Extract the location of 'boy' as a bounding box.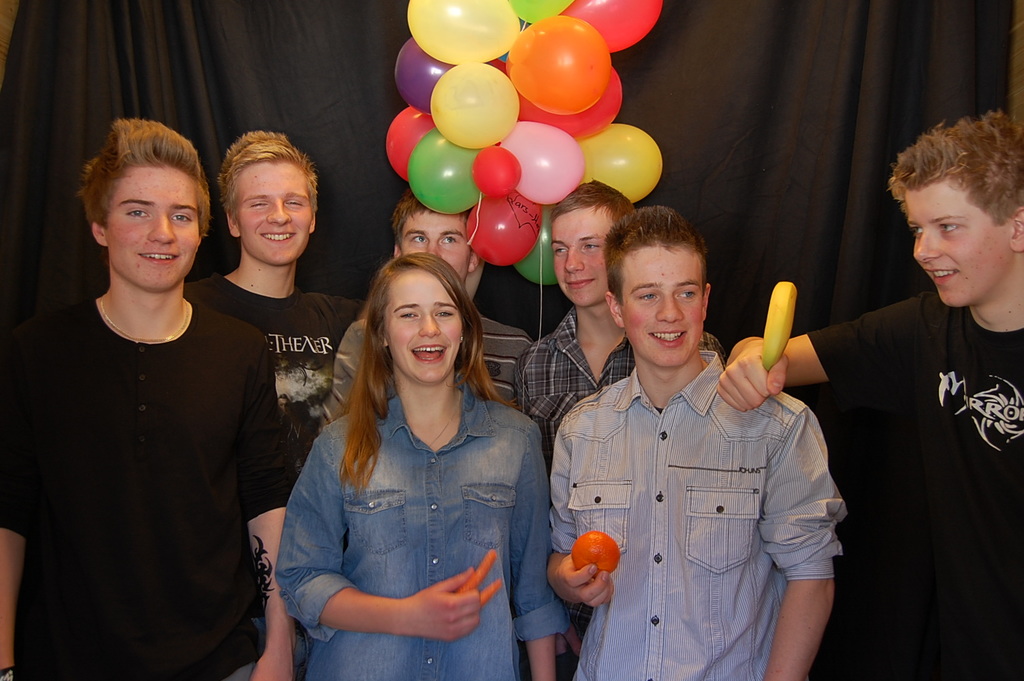
(x1=547, y1=201, x2=850, y2=680).
